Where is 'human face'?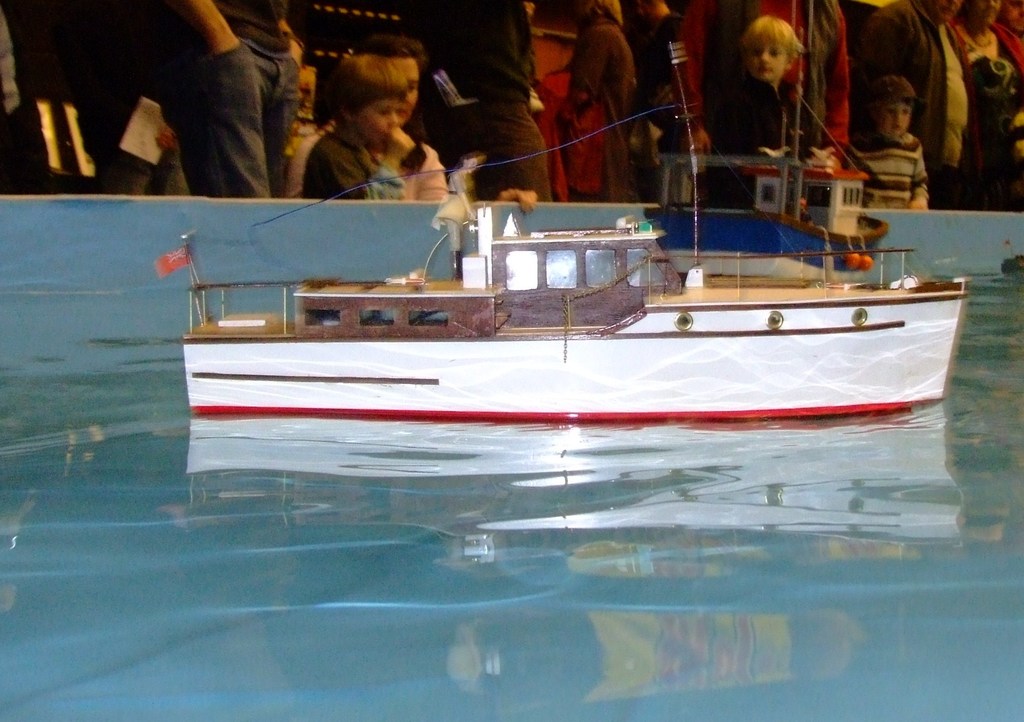
l=351, t=88, r=400, b=156.
